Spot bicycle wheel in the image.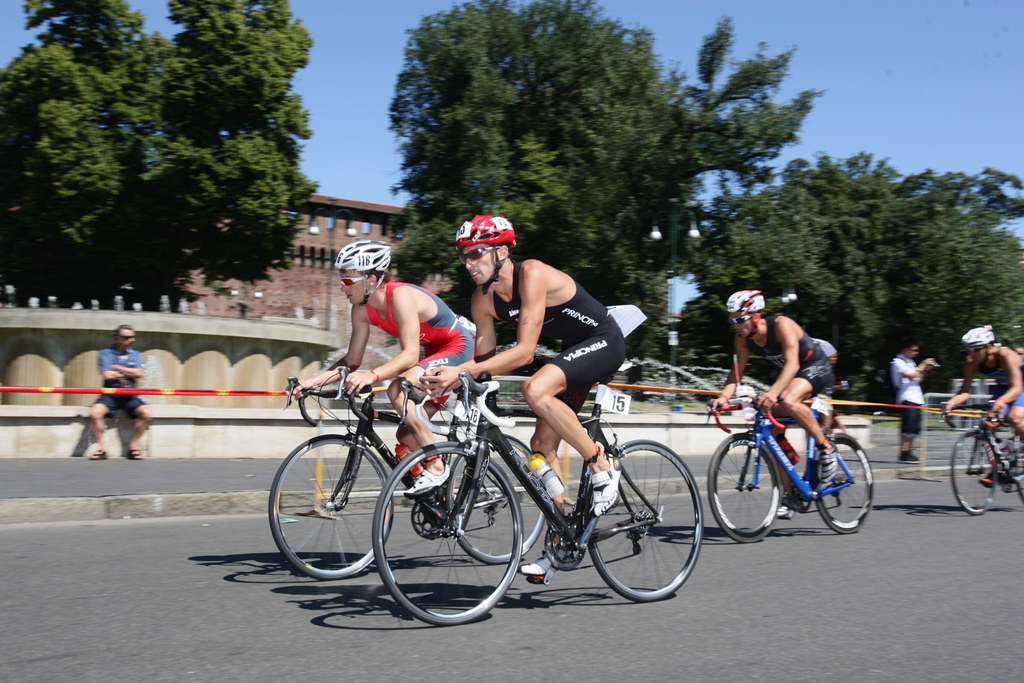
bicycle wheel found at (945,429,999,514).
